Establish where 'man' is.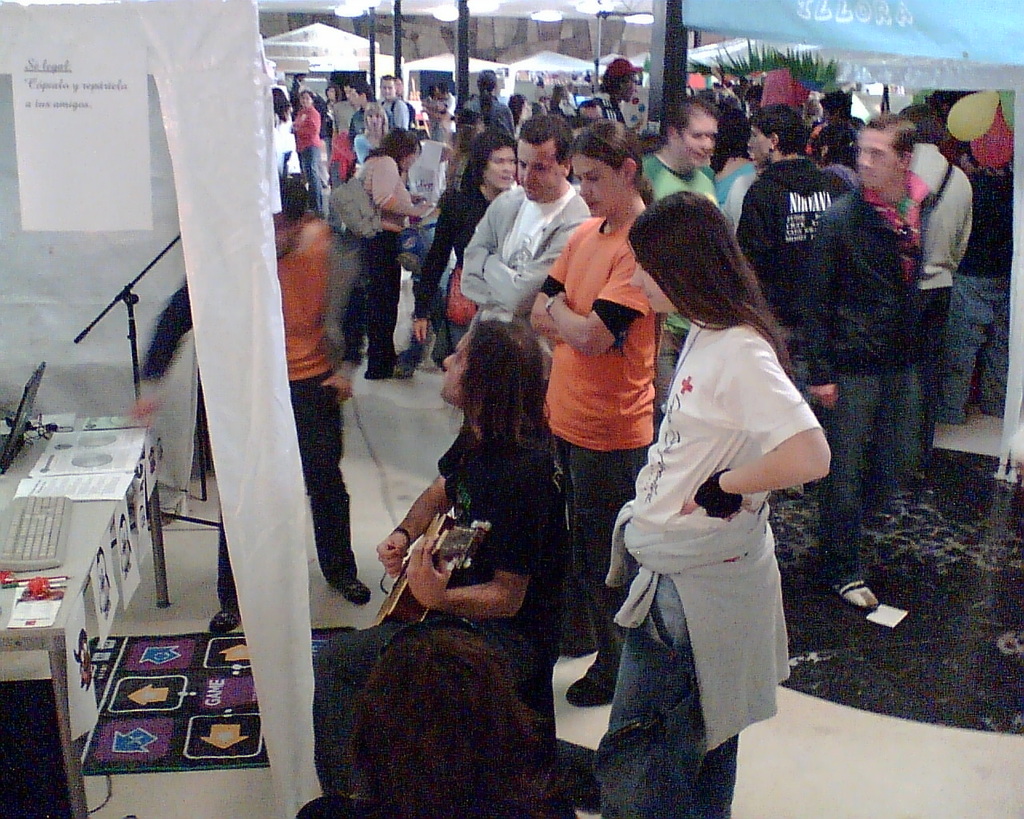
Established at [x1=890, y1=105, x2=978, y2=499].
